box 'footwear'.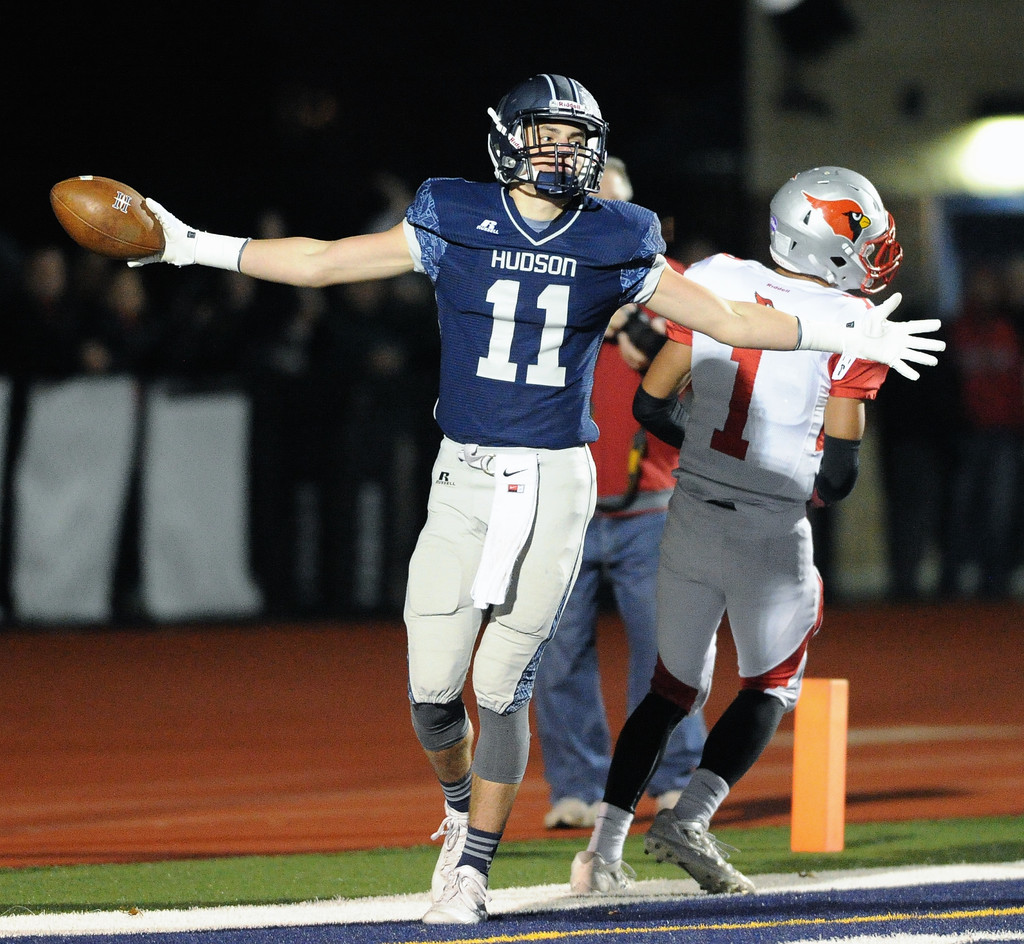
(left=538, top=796, right=606, bottom=836).
